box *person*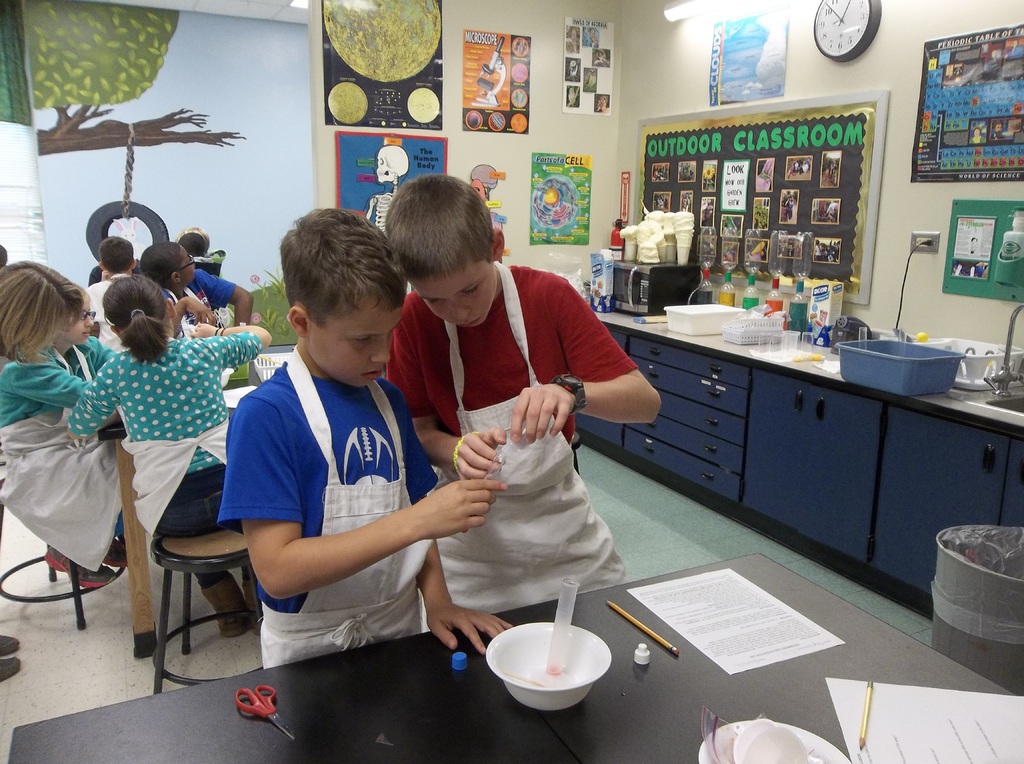
l=416, t=200, r=648, b=669
